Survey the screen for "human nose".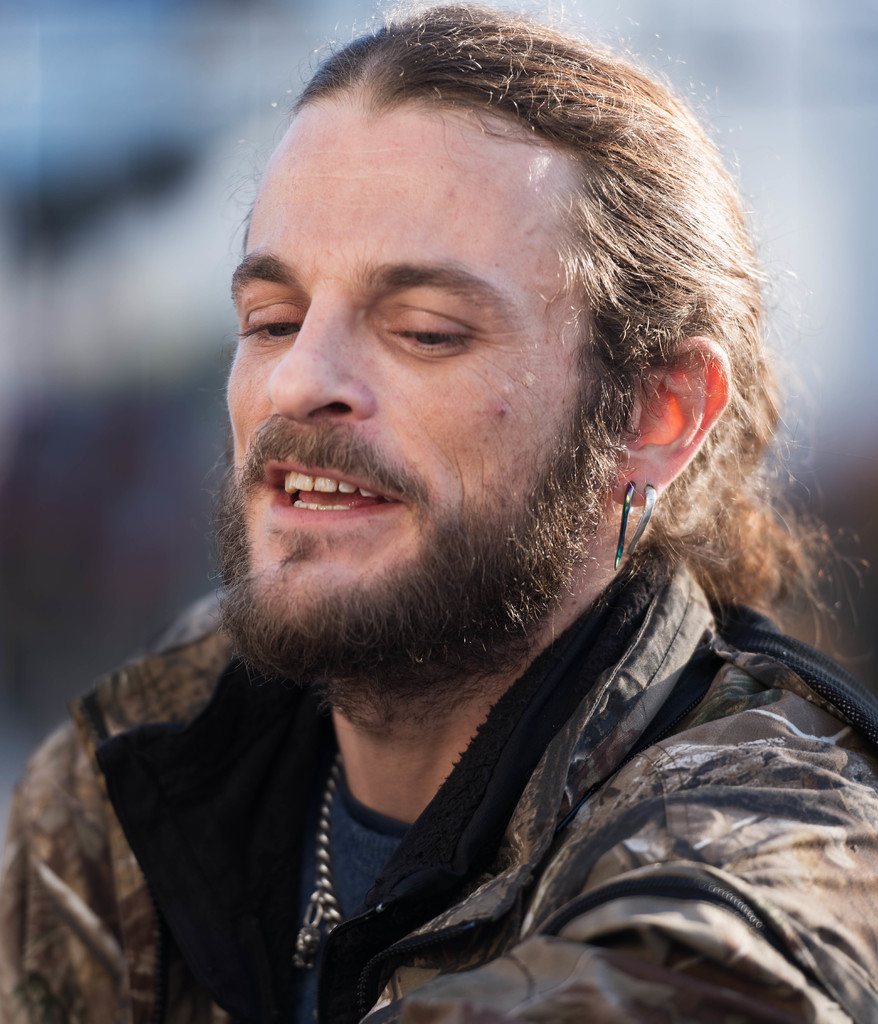
Survey found: {"x1": 266, "y1": 296, "x2": 380, "y2": 416}.
